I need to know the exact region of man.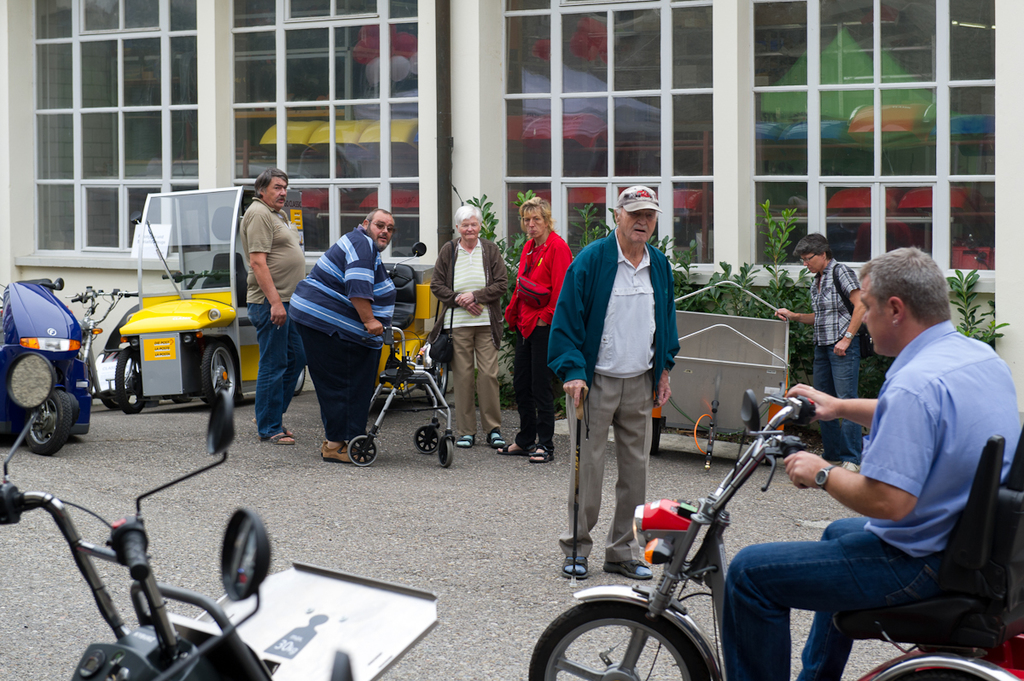
Region: select_region(778, 245, 1013, 674).
